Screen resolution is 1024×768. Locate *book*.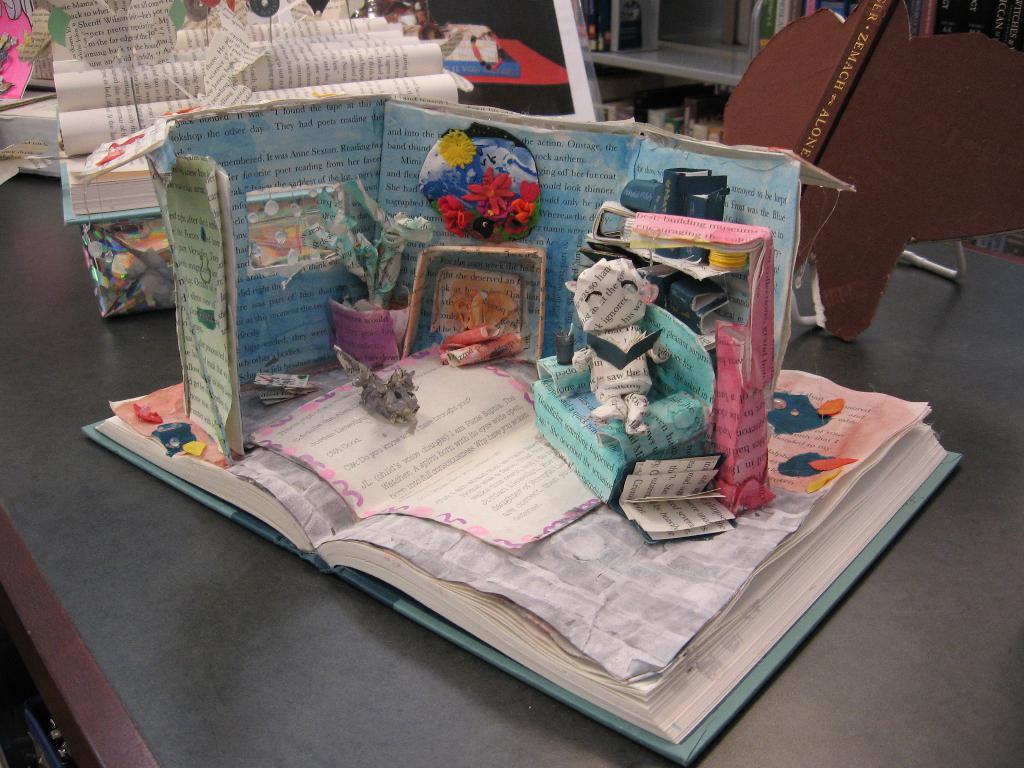
(59,12,461,220).
